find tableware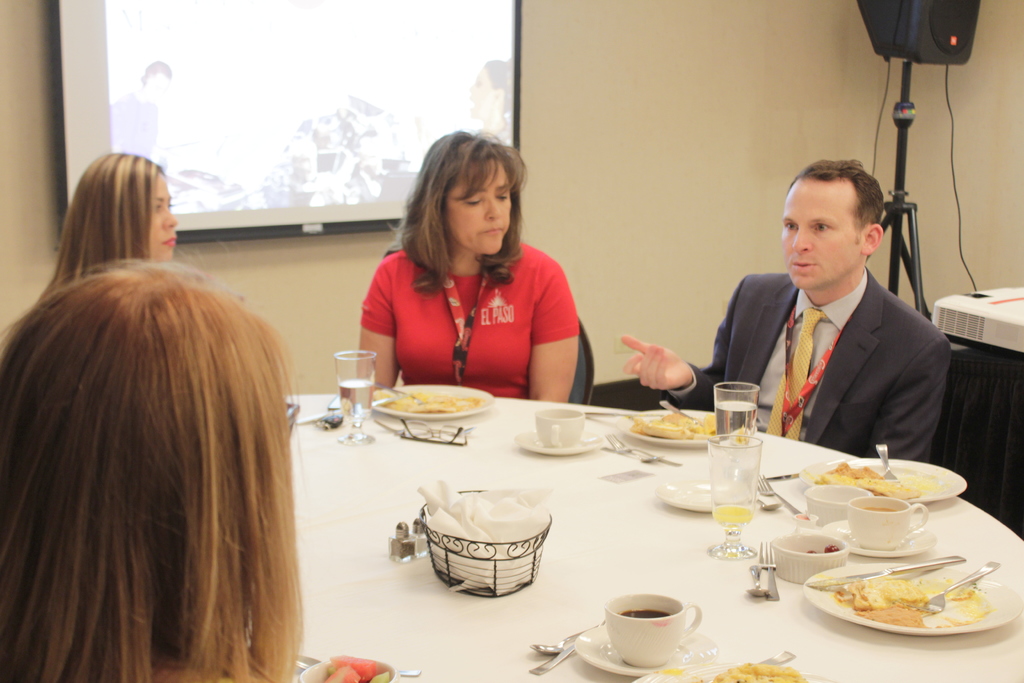
<region>801, 481, 867, 518</region>
